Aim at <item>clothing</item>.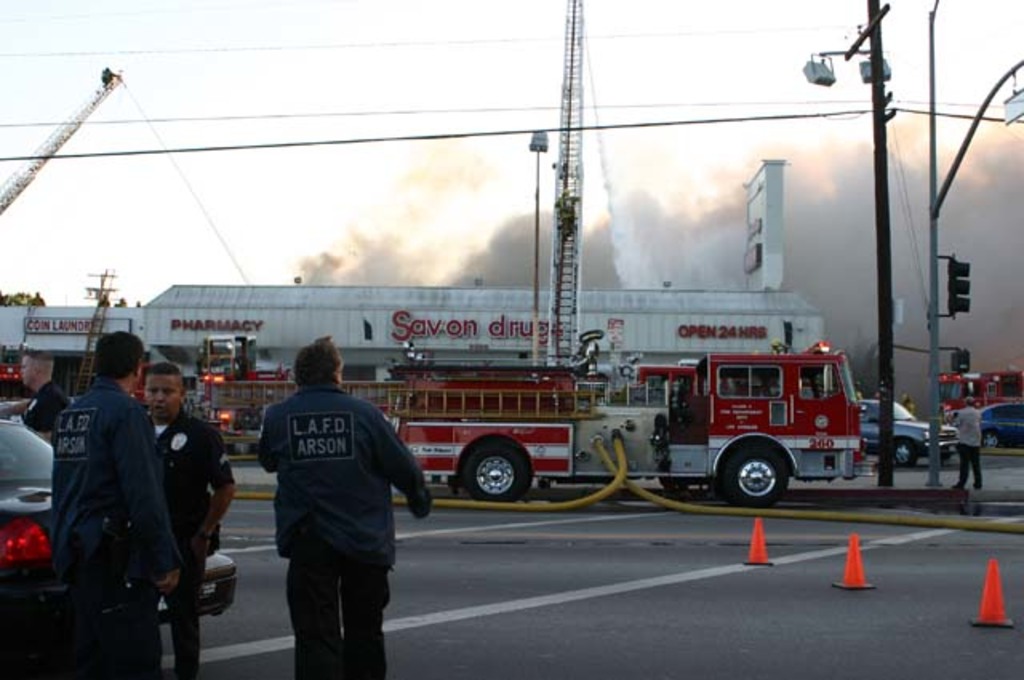
Aimed at detection(955, 446, 982, 485).
